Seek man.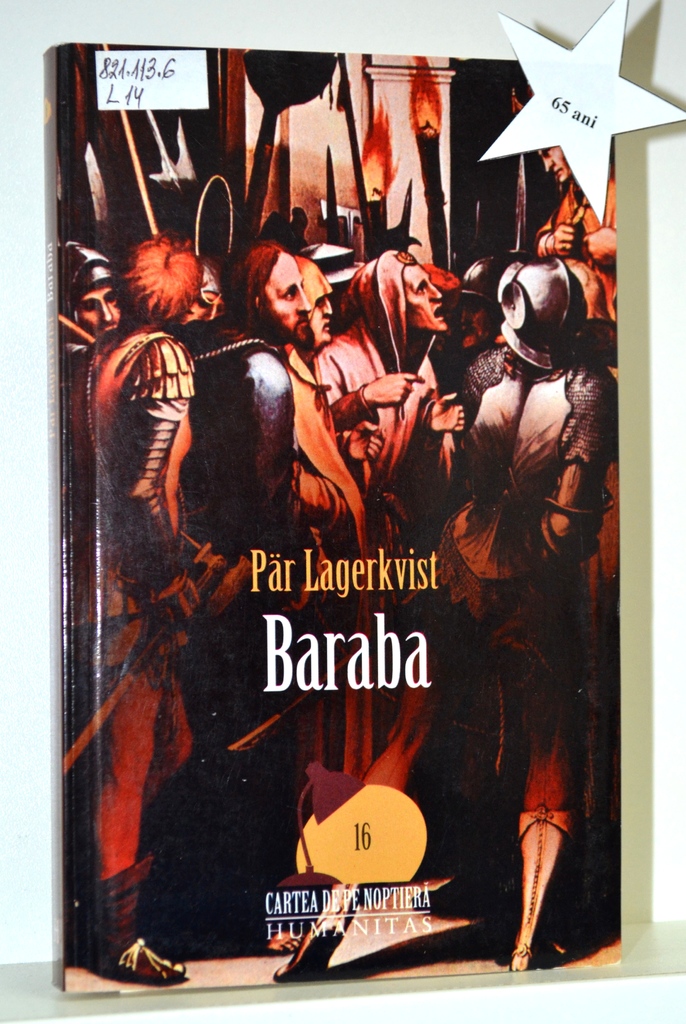
box=[175, 236, 314, 956].
